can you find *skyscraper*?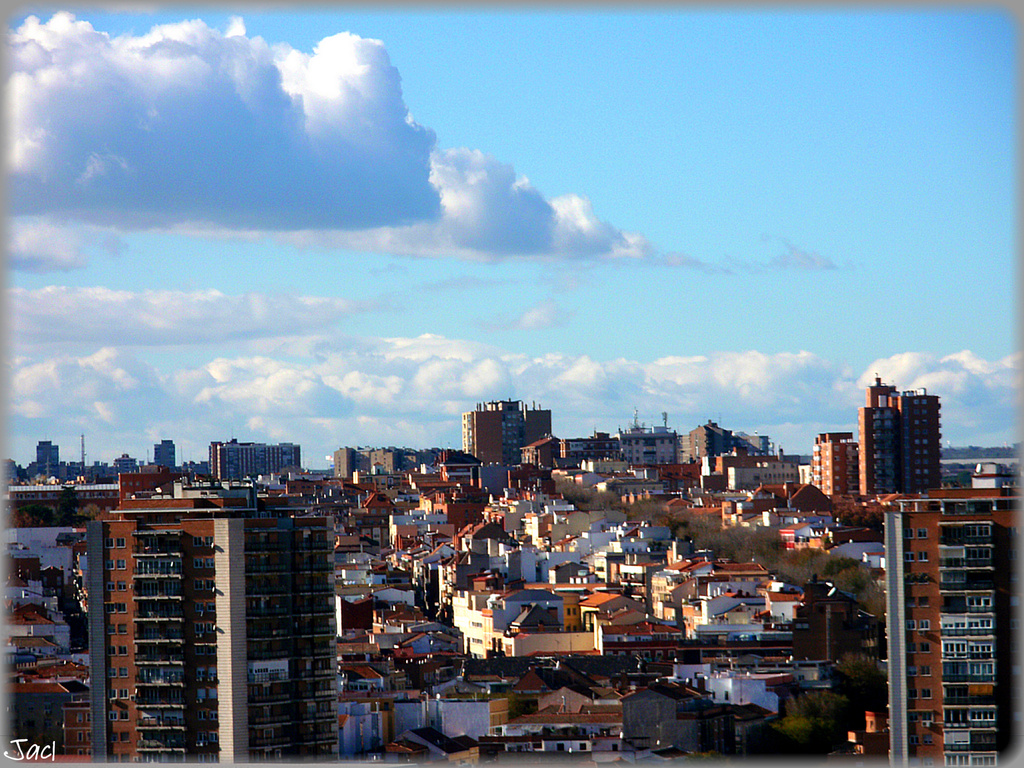
Yes, bounding box: select_region(806, 428, 861, 500).
